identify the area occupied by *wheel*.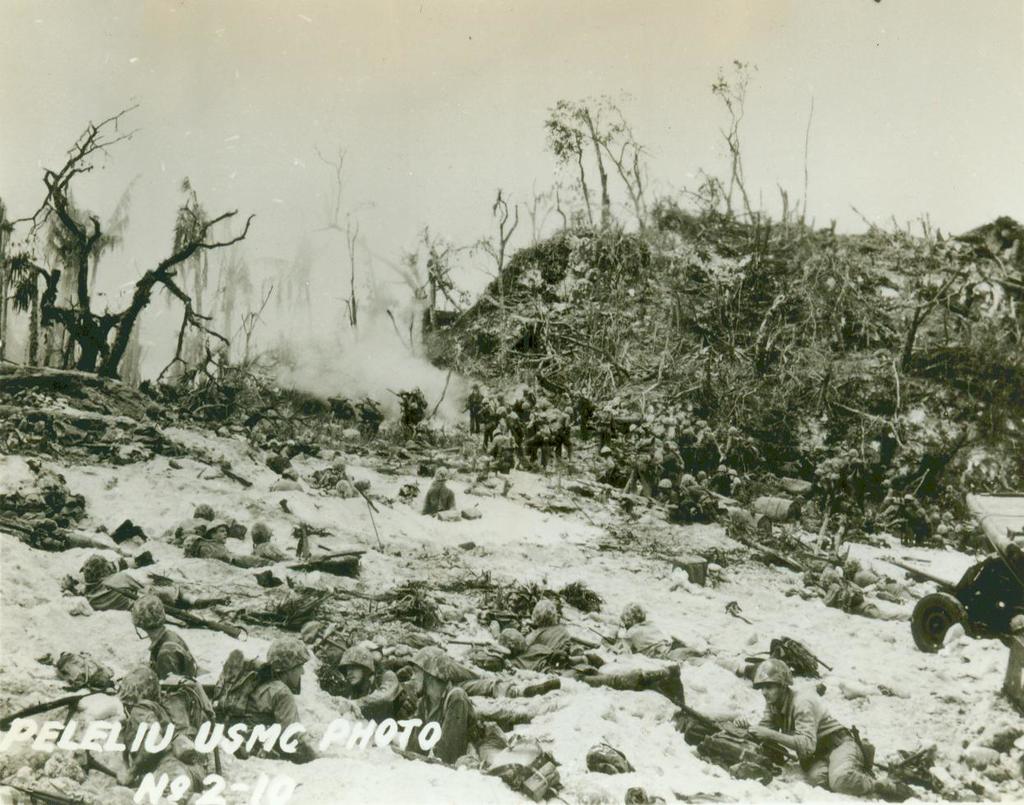
Area: x1=918 y1=590 x2=975 y2=652.
